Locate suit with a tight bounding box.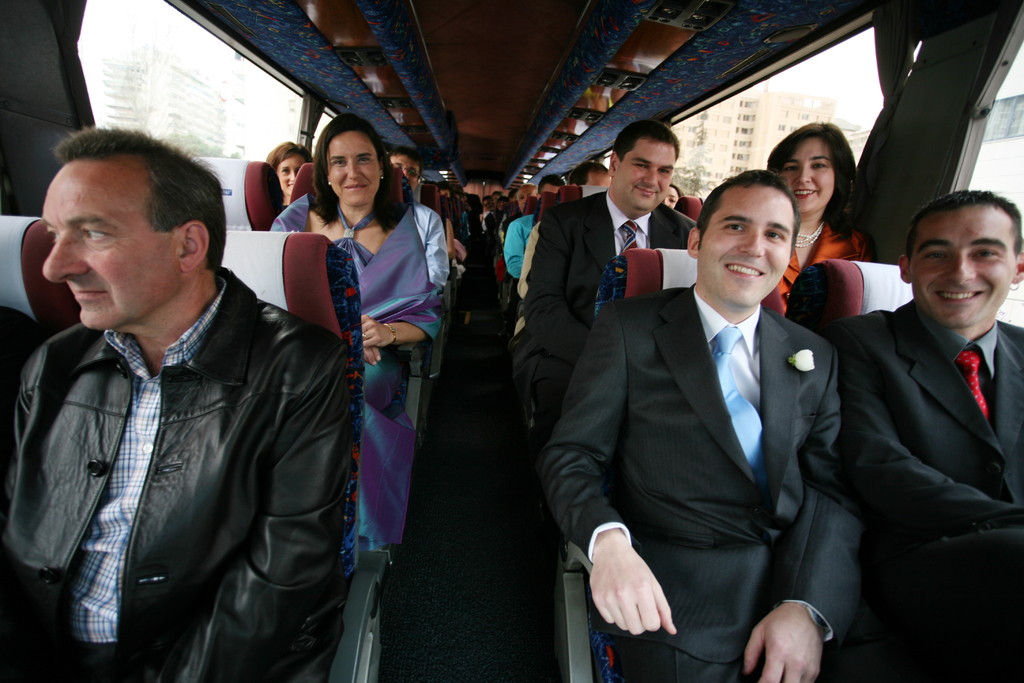
left=523, top=186, right=701, bottom=382.
